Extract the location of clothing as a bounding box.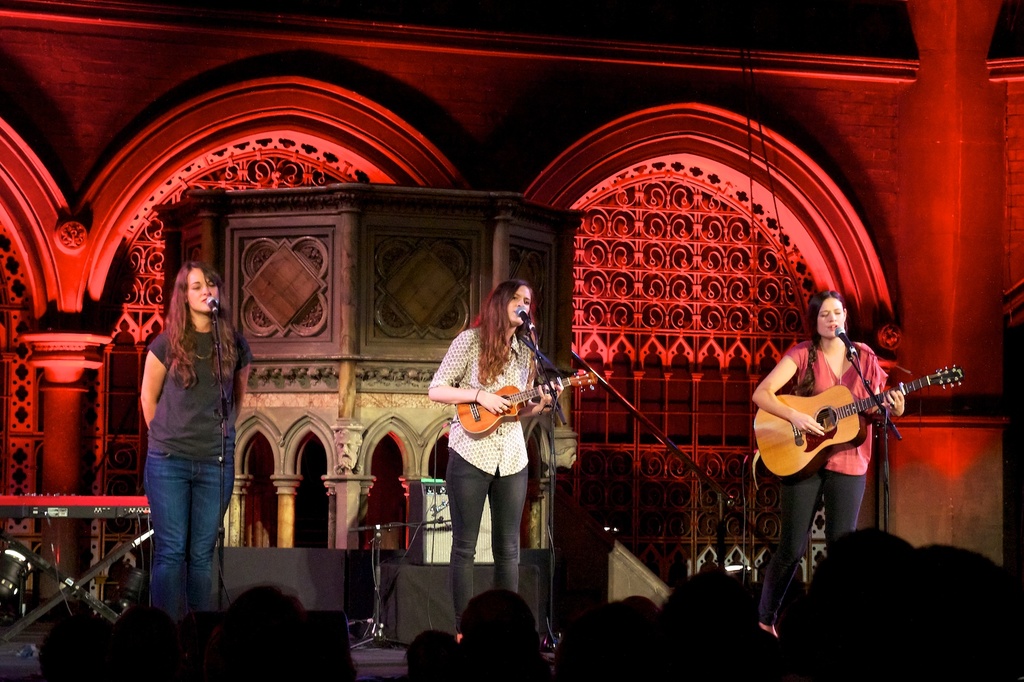
box=[433, 327, 538, 634].
